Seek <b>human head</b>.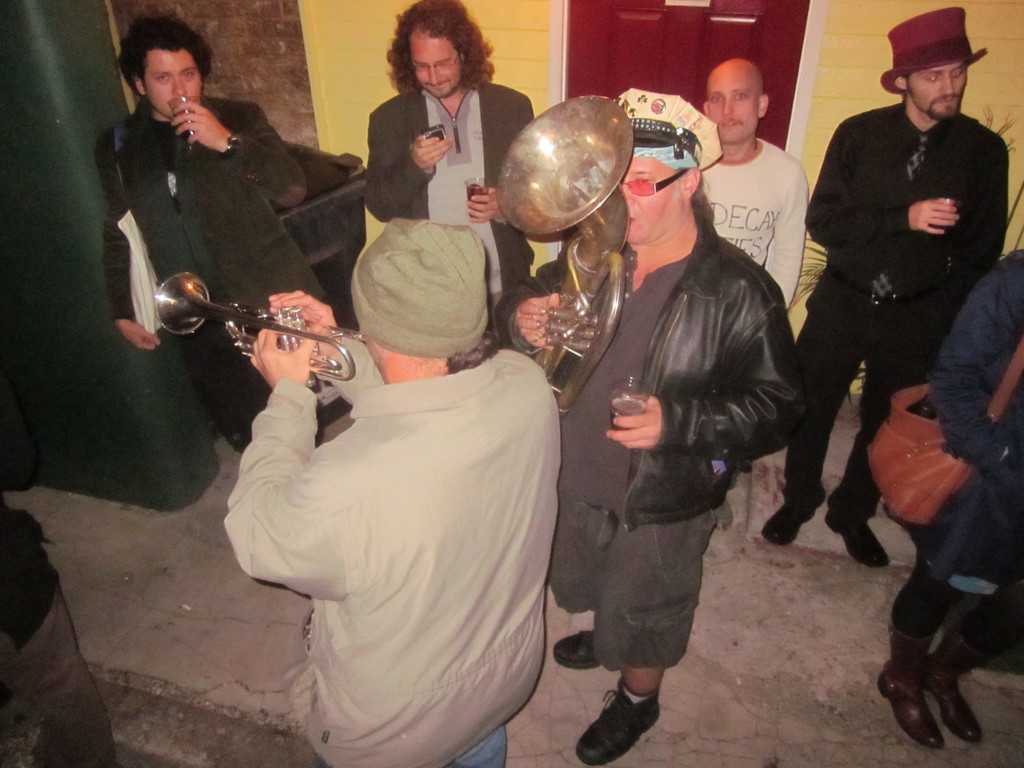
l=890, t=17, r=994, b=115.
